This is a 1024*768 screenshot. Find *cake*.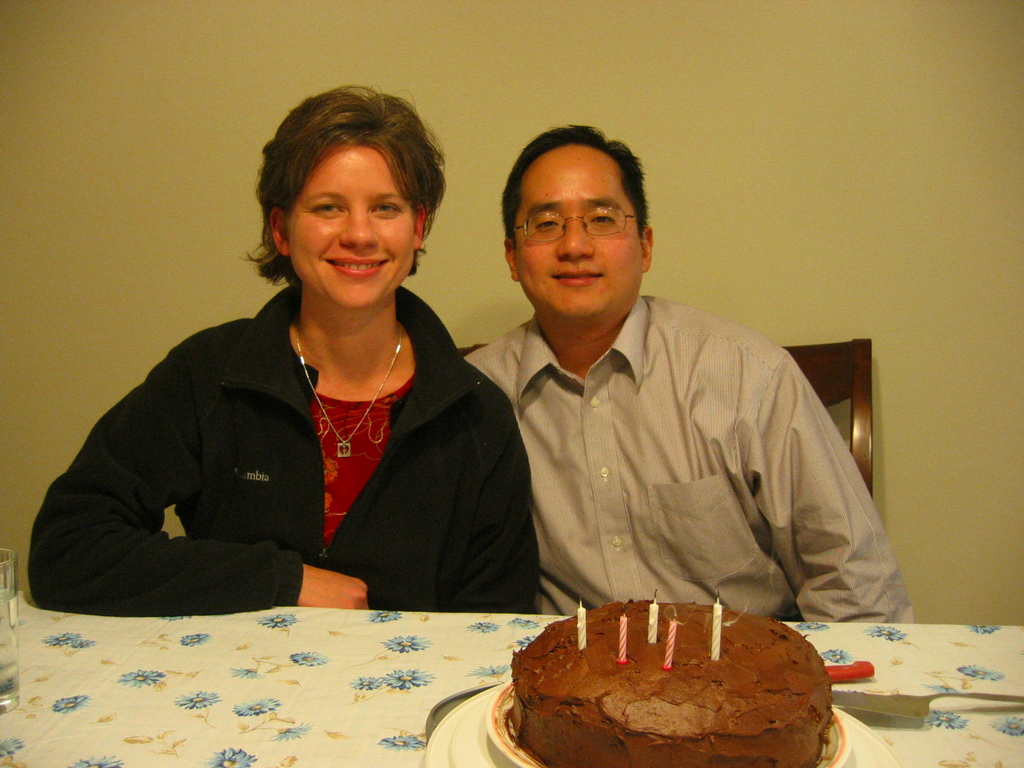
Bounding box: pyautogui.locateOnScreen(518, 595, 838, 767).
